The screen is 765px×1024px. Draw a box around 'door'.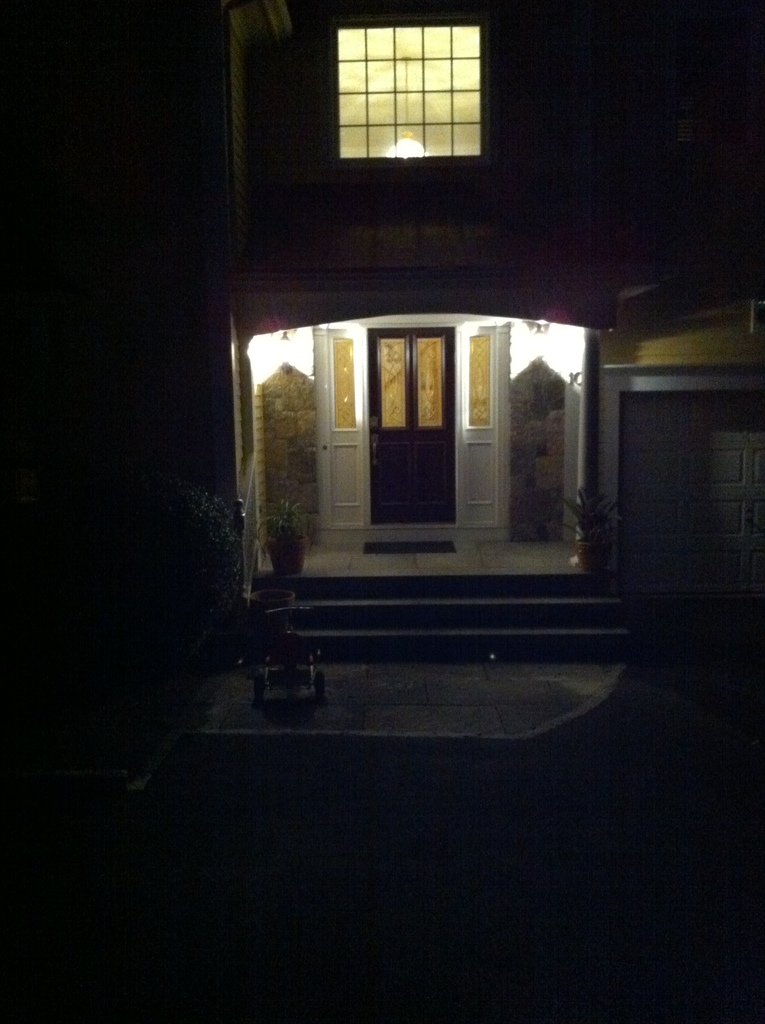
{"x1": 369, "y1": 330, "x2": 456, "y2": 529}.
